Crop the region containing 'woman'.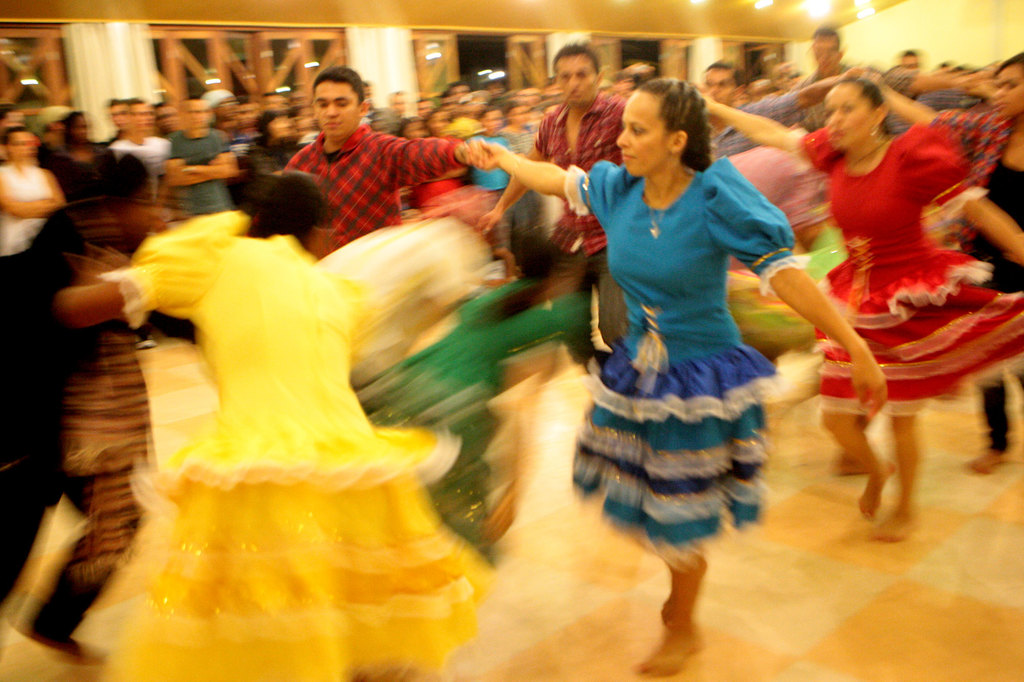
Crop region: BBox(464, 70, 883, 674).
